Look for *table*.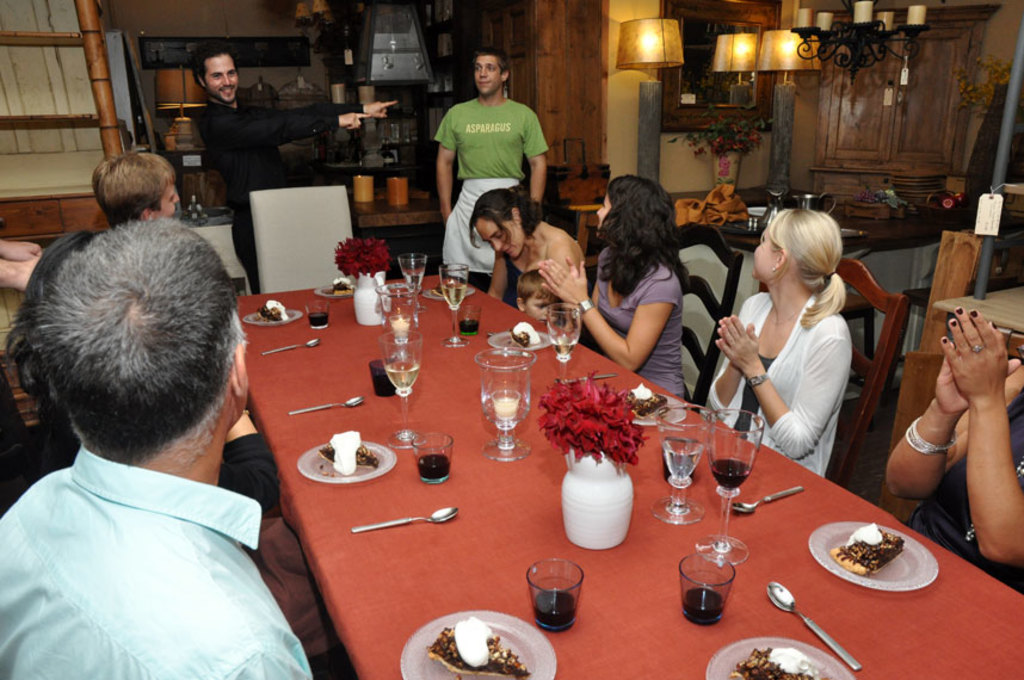
Found: BBox(186, 293, 932, 679).
